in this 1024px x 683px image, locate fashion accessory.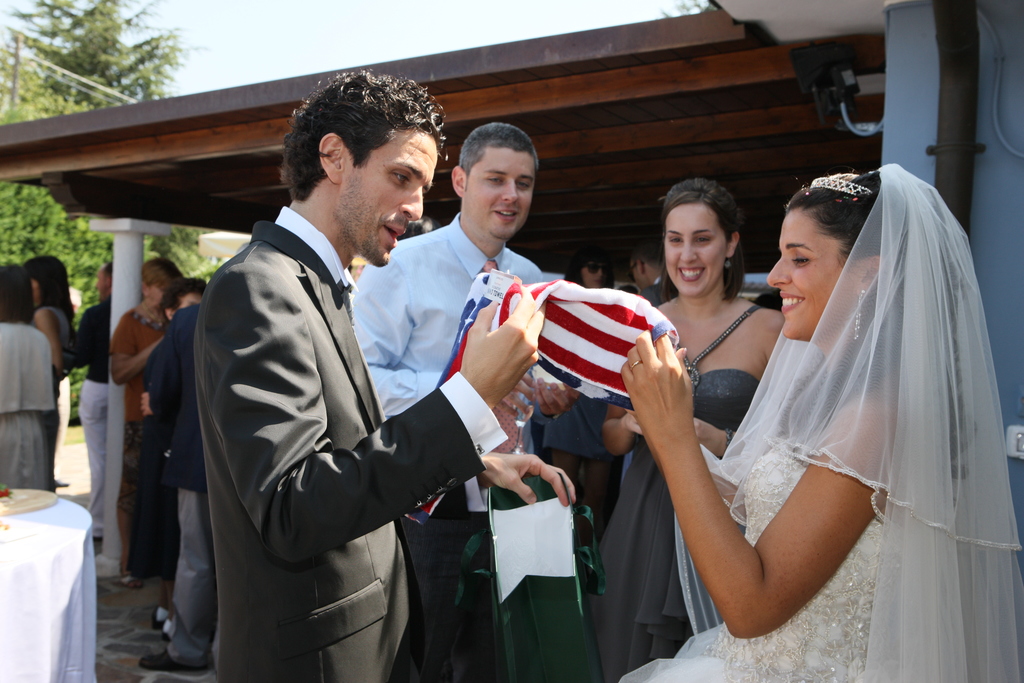
Bounding box: left=678, top=302, right=758, bottom=385.
